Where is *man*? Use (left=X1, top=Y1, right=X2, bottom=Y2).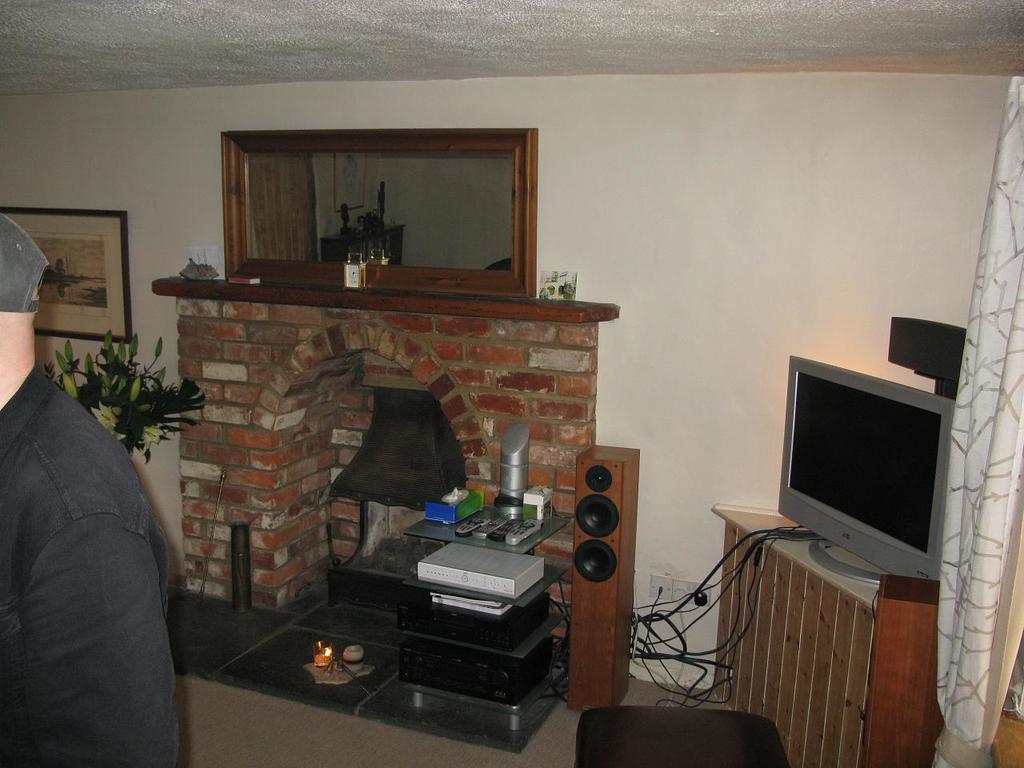
(left=0, top=313, right=213, bottom=767).
